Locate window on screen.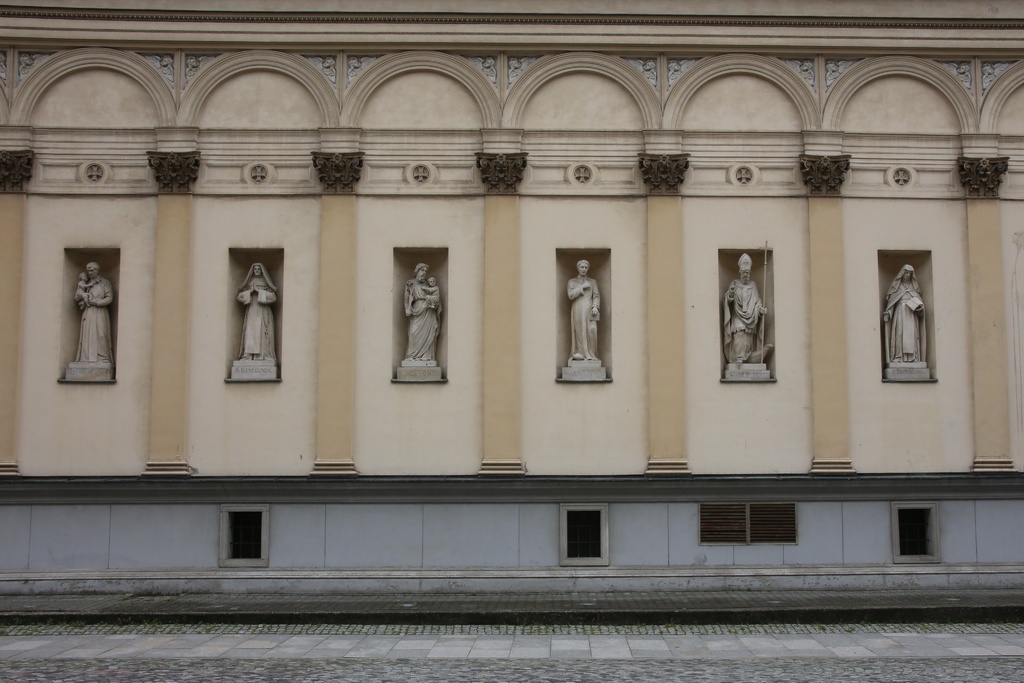
On screen at 895, 506, 934, 559.
